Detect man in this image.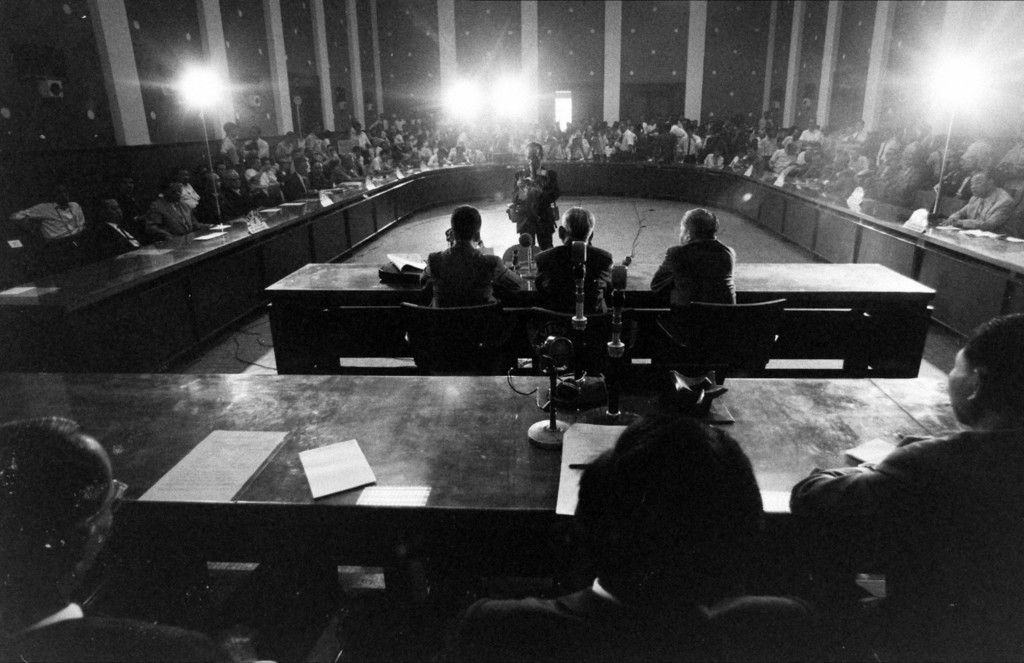
Detection: 788/148/819/182.
